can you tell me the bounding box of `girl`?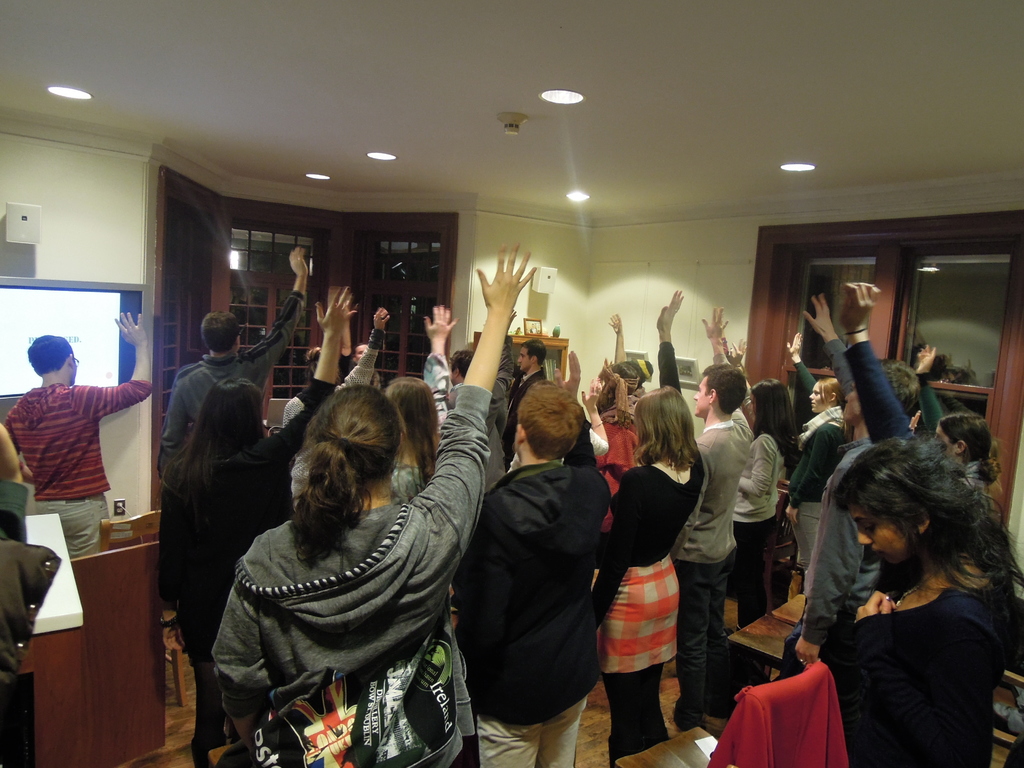
[723,340,801,634].
